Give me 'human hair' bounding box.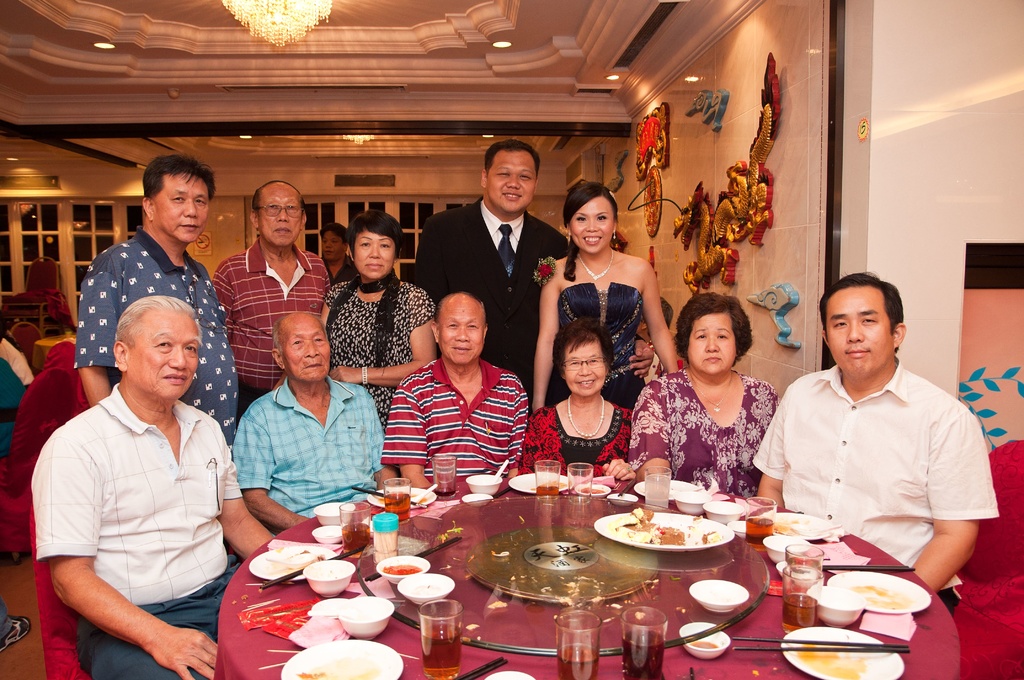
<box>674,291,754,364</box>.
